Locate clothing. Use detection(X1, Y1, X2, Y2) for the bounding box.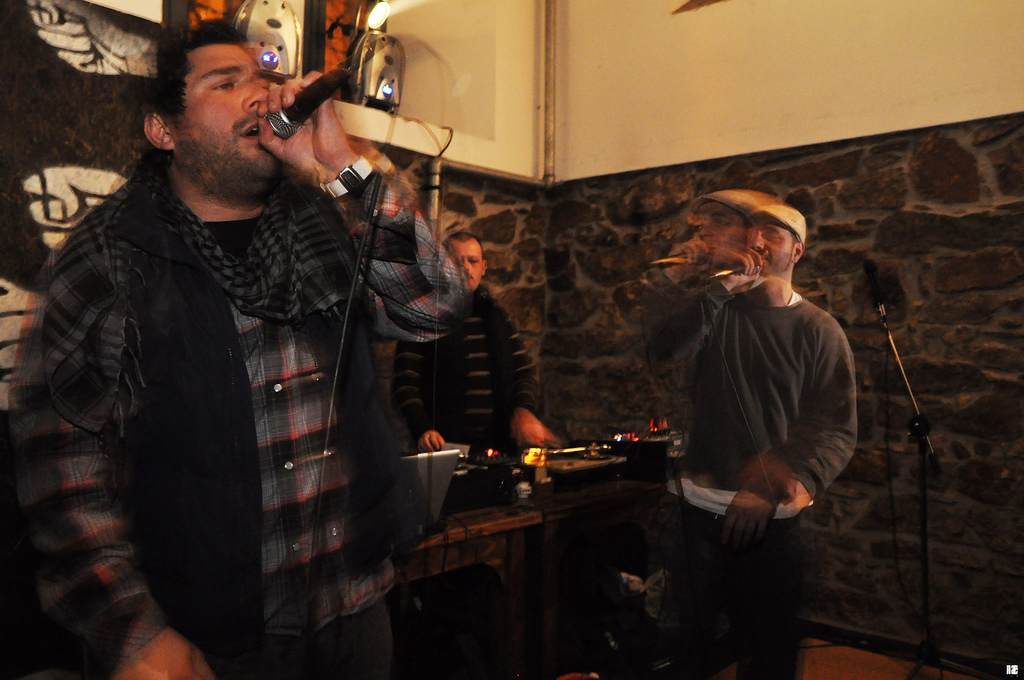
detection(22, 106, 395, 667).
